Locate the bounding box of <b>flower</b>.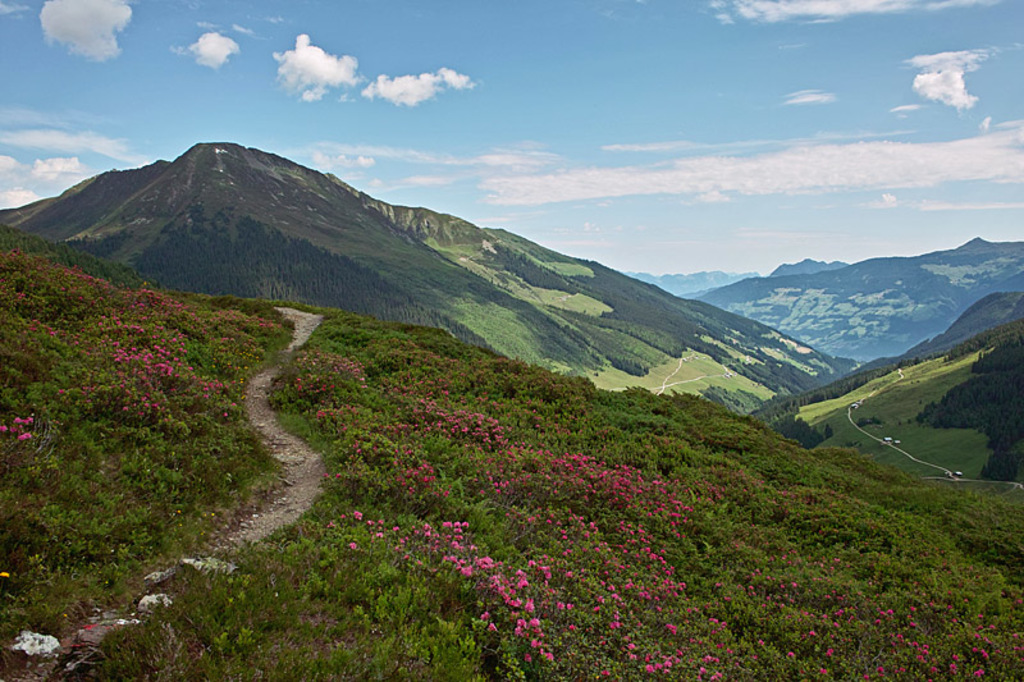
Bounding box: (left=663, top=624, right=681, bottom=633).
